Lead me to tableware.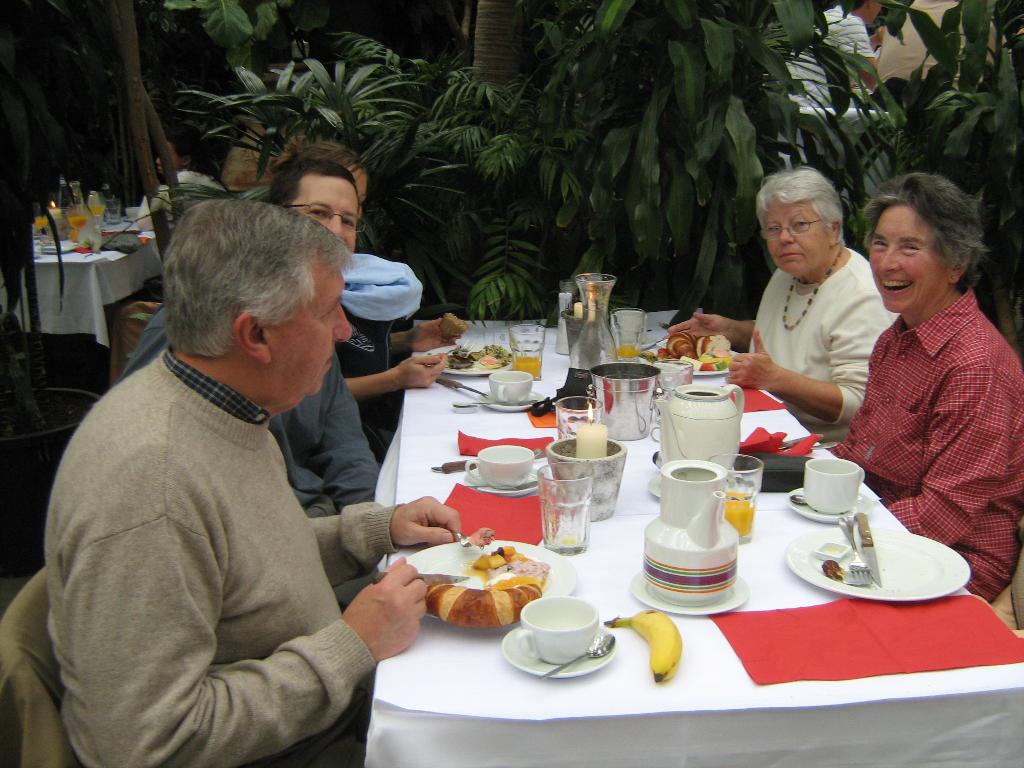
Lead to locate(784, 522, 970, 604).
